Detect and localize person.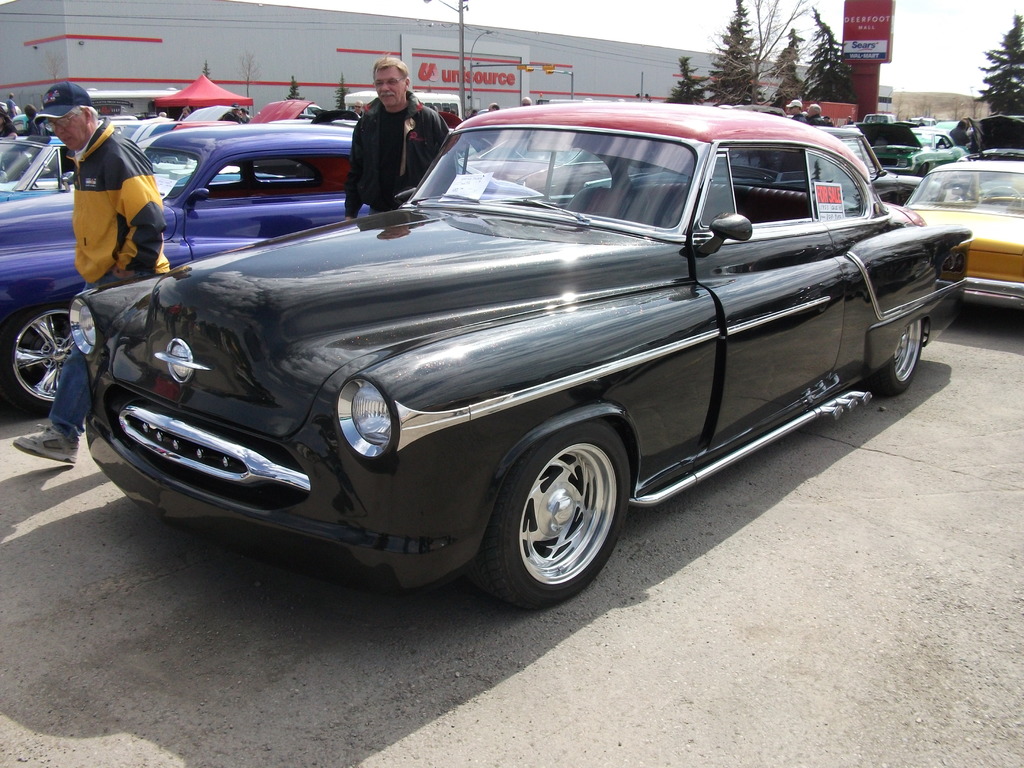
Localized at l=463, t=111, r=476, b=120.
